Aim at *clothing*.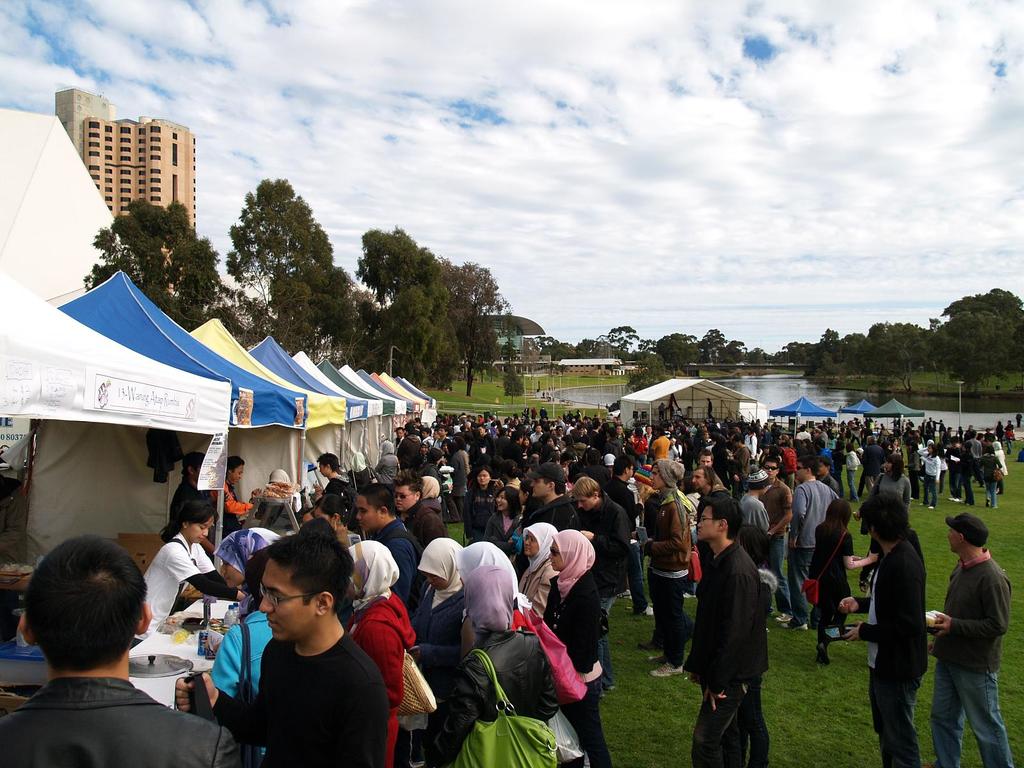
Aimed at 463/484/499/541.
